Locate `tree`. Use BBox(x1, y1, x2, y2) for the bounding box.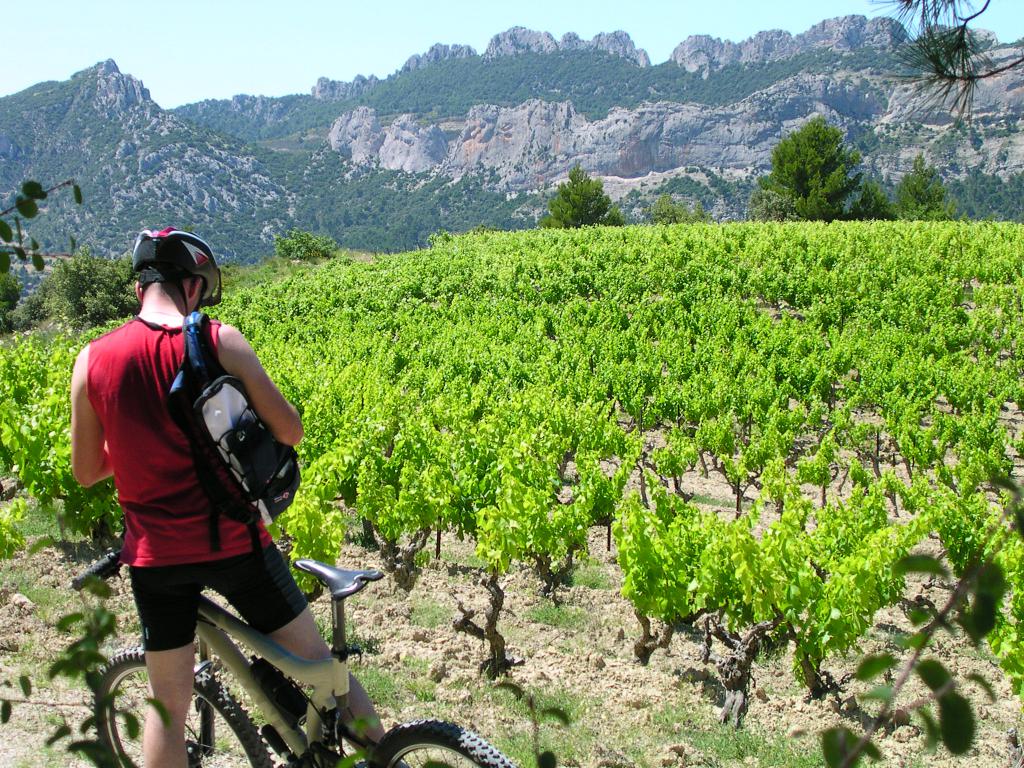
BBox(0, 178, 86, 323).
